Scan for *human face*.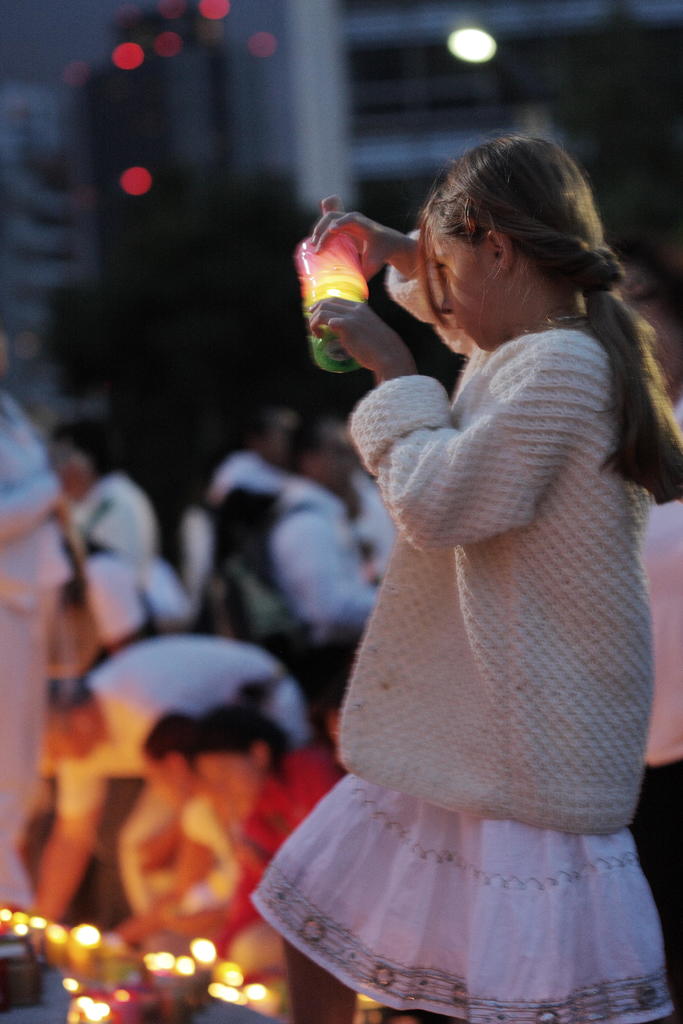
Scan result: {"left": 147, "top": 767, "right": 178, "bottom": 810}.
